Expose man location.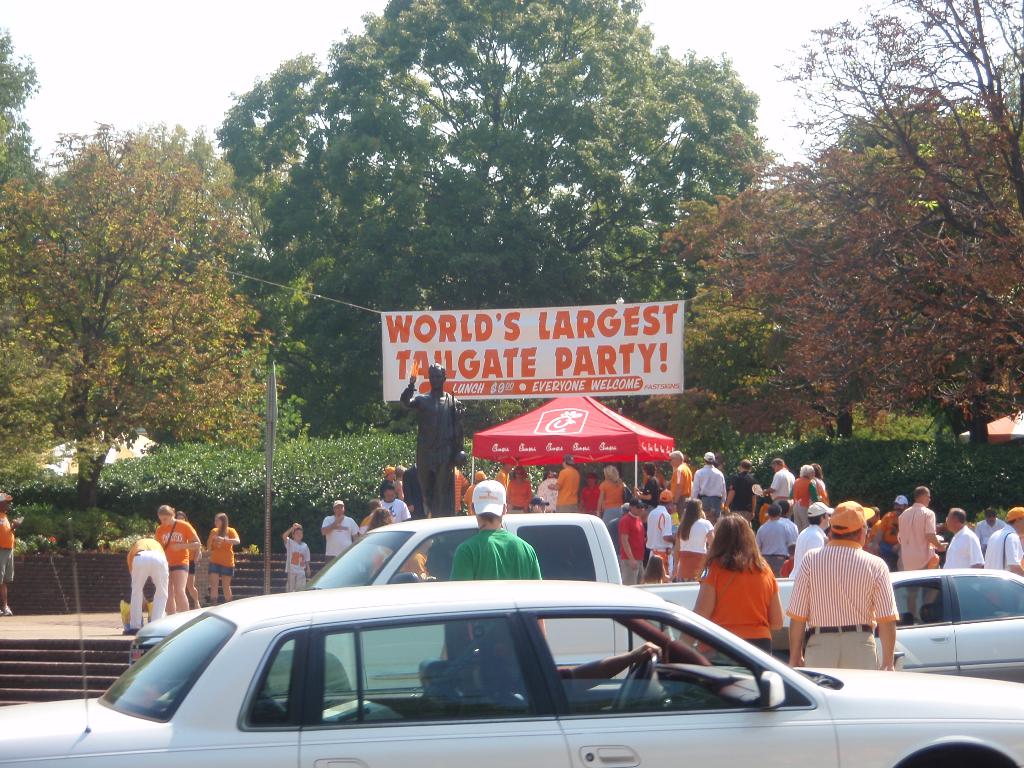
Exposed at left=0, top=492, right=12, bottom=617.
